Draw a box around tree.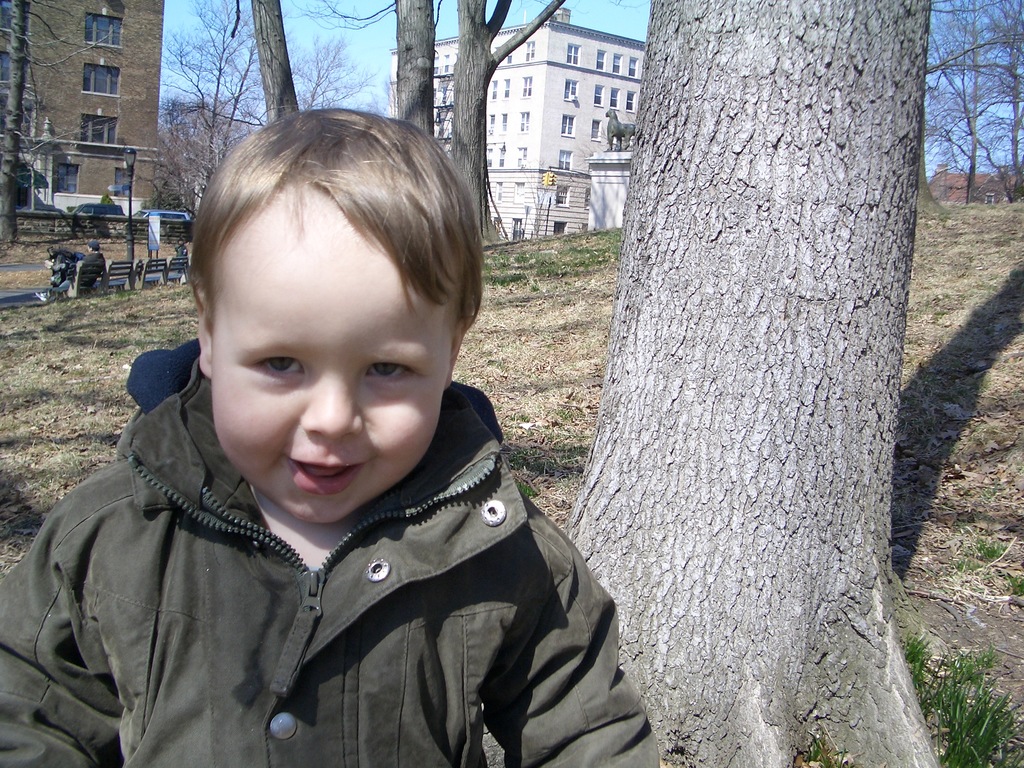
bbox=[474, 0, 938, 767].
